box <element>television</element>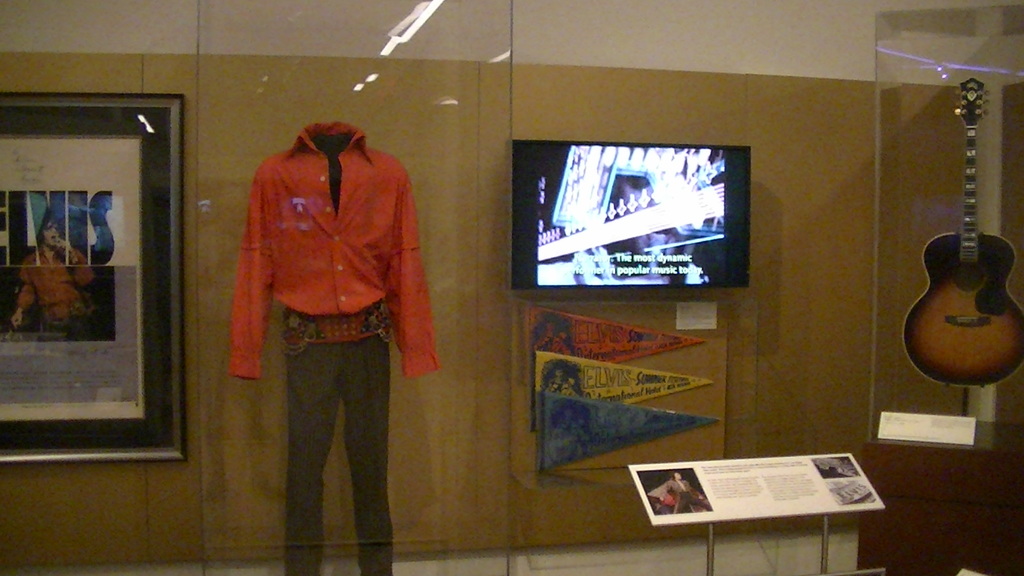
[505, 140, 753, 300]
